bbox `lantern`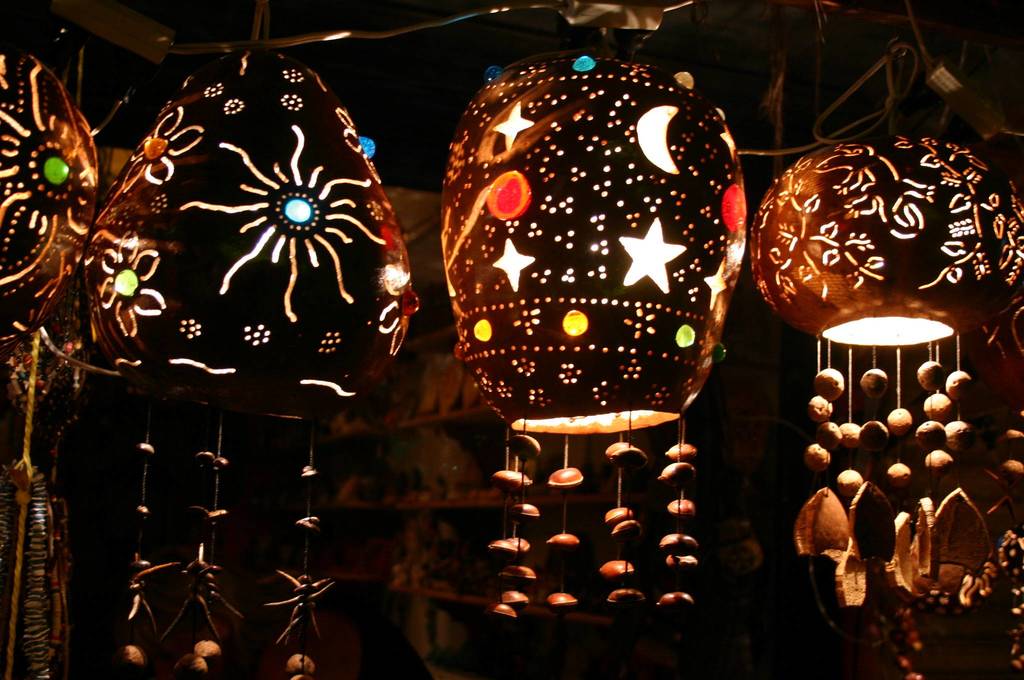
[x1=441, y1=55, x2=749, y2=617]
